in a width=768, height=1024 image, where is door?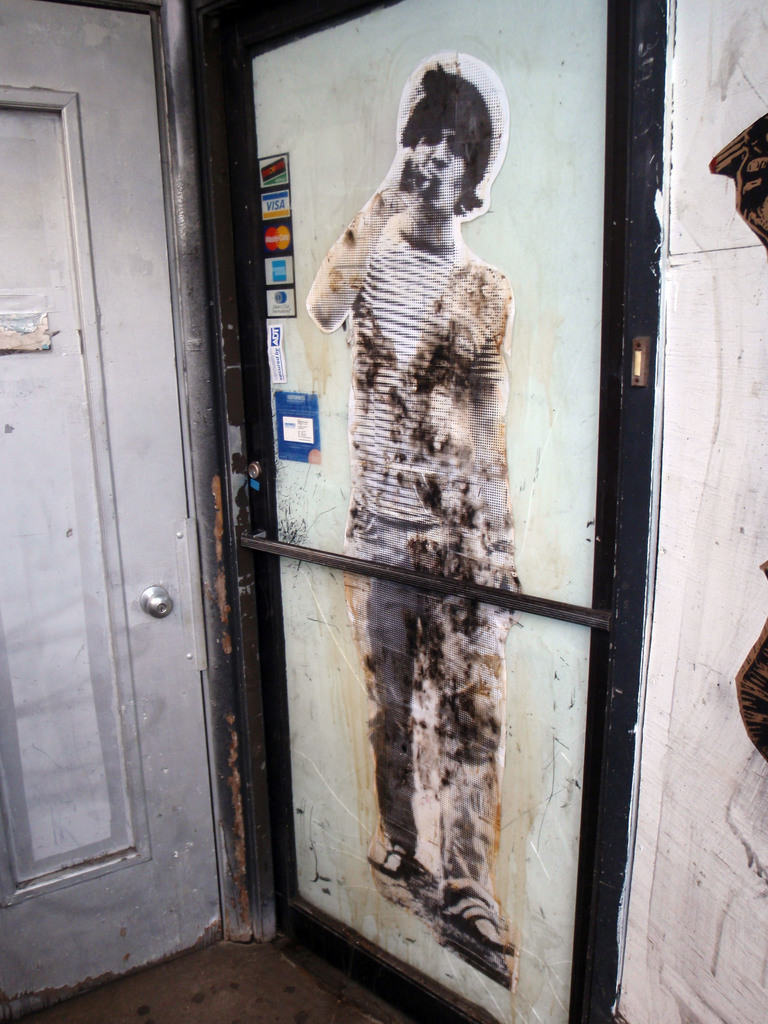
{"left": 0, "top": 0, "right": 226, "bottom": 1023}.
